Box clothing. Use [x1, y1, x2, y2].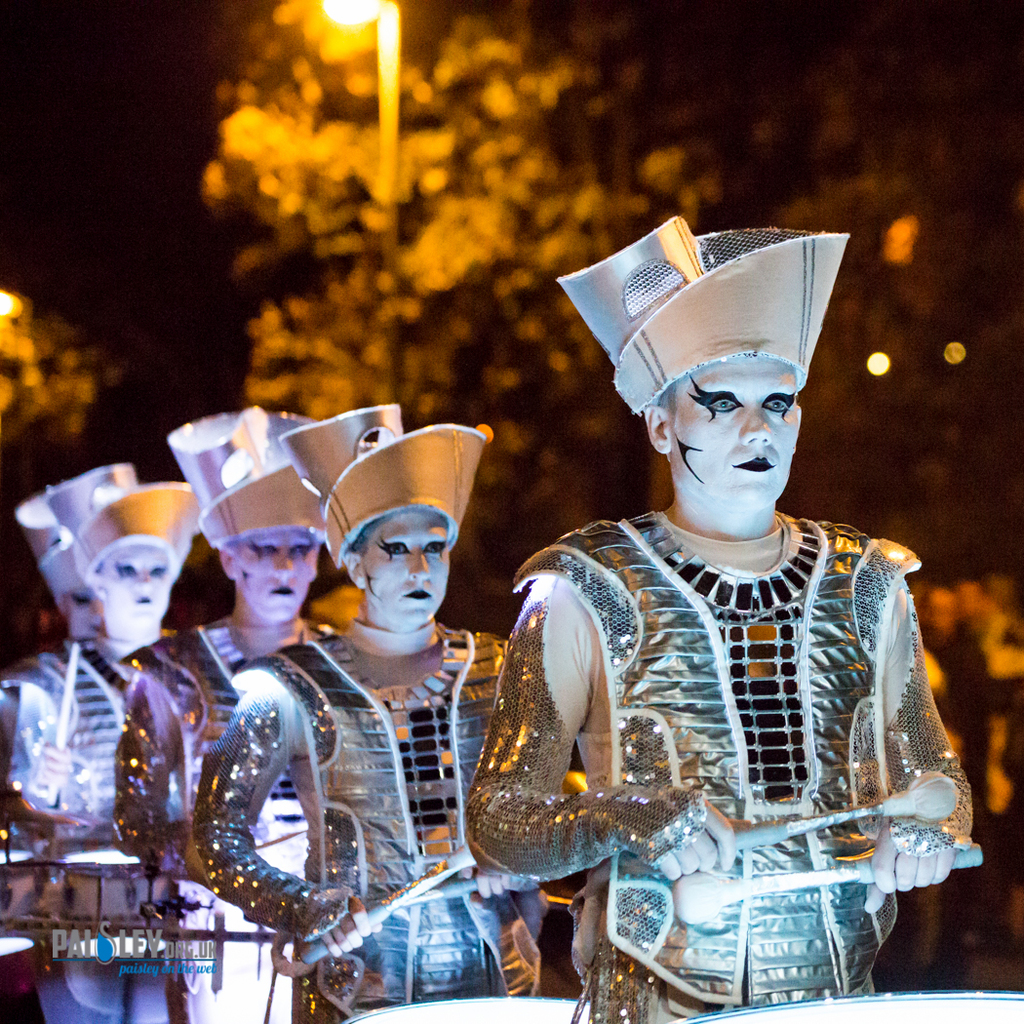
[491, 439, 974, 1003].
